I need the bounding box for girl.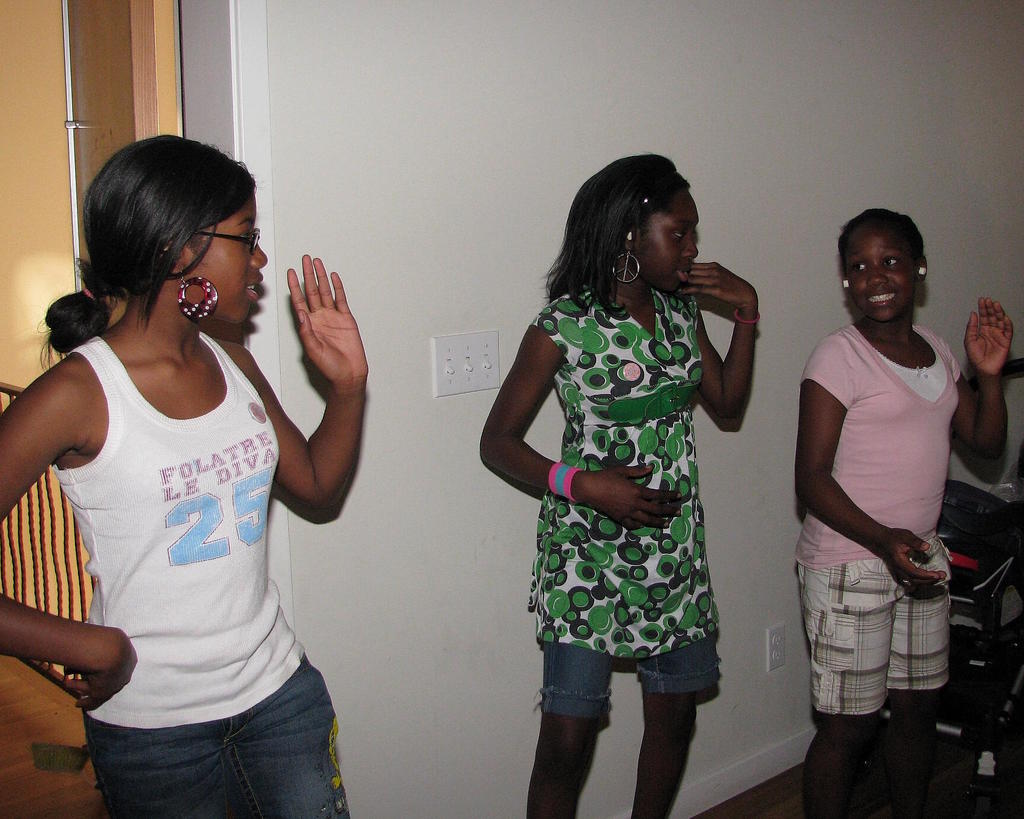
Here it is: left=794, top=207, right=1012, bottom=818.
